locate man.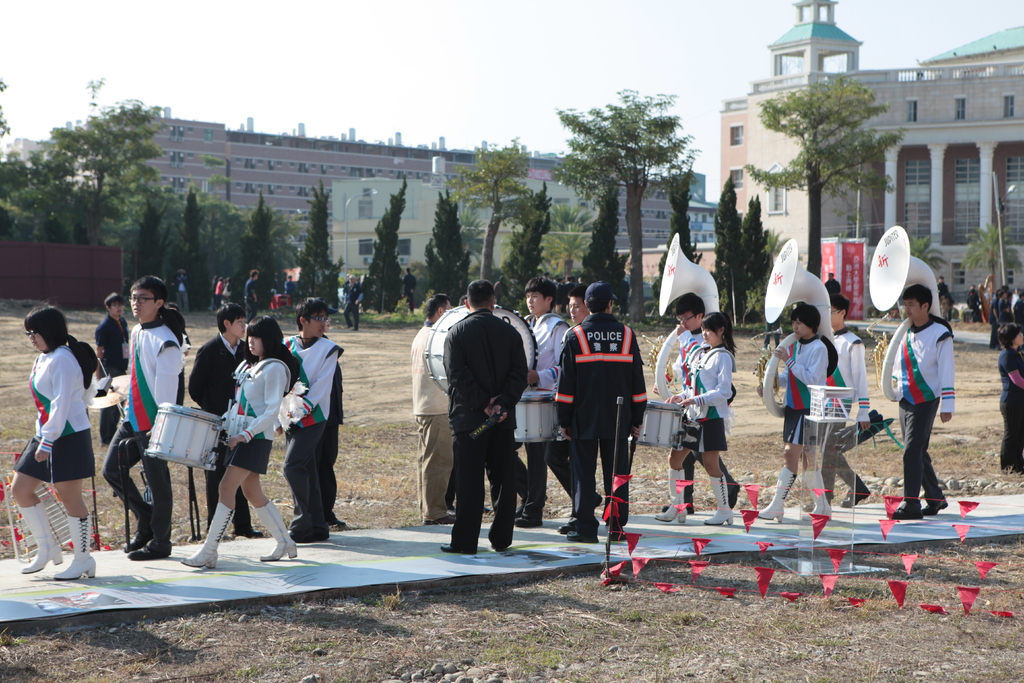
Bounding box: (x1=106, y1=274, x2=186, y2=559).
